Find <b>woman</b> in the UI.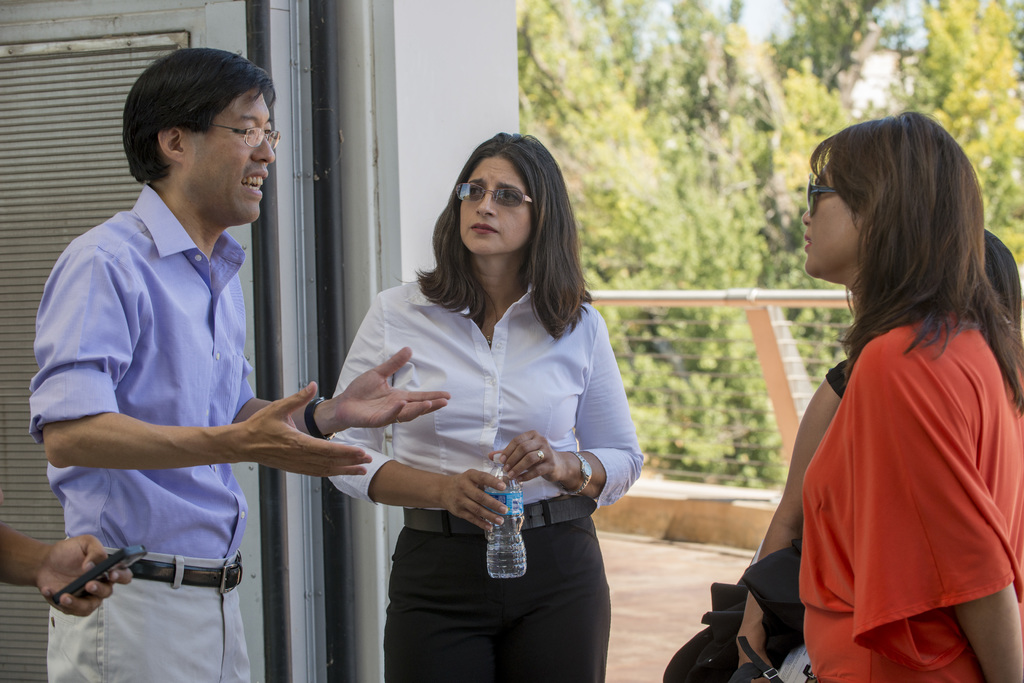
UI element at box=[800, 106, 1023, 682].
